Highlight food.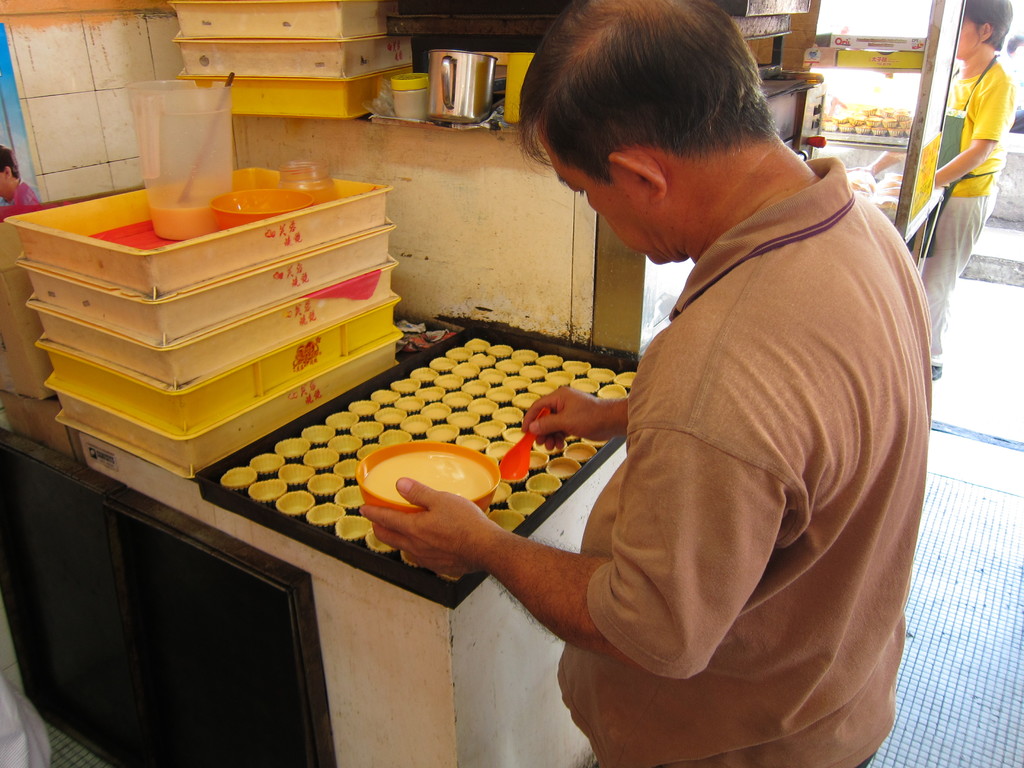
Highlighted region: (566, 446, 593, 460).
